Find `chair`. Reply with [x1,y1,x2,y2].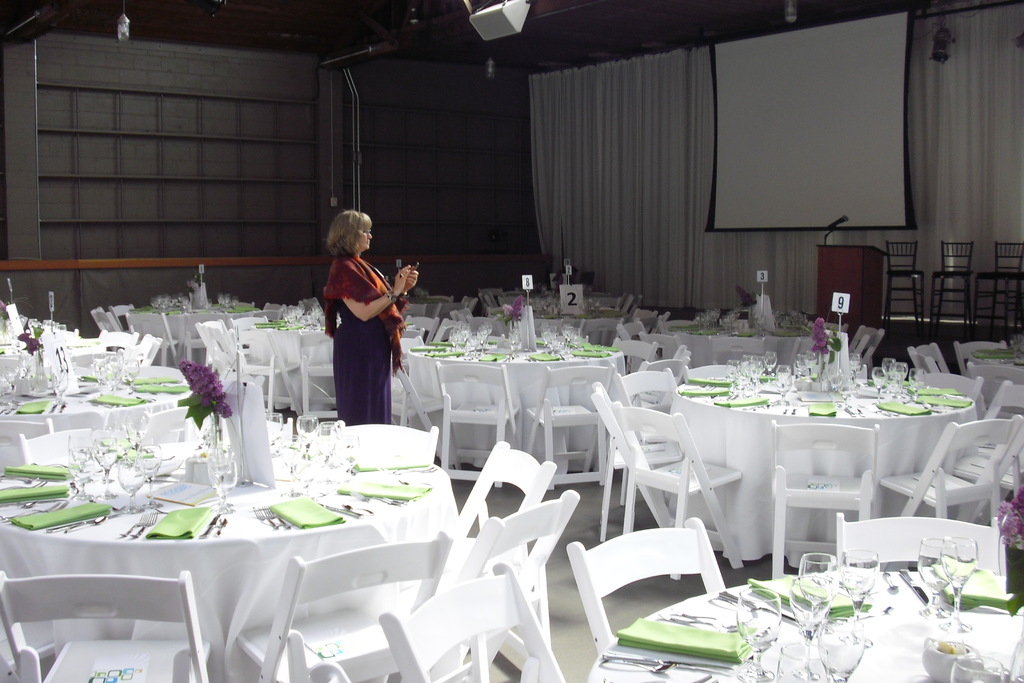
[830,509,1006,580].
